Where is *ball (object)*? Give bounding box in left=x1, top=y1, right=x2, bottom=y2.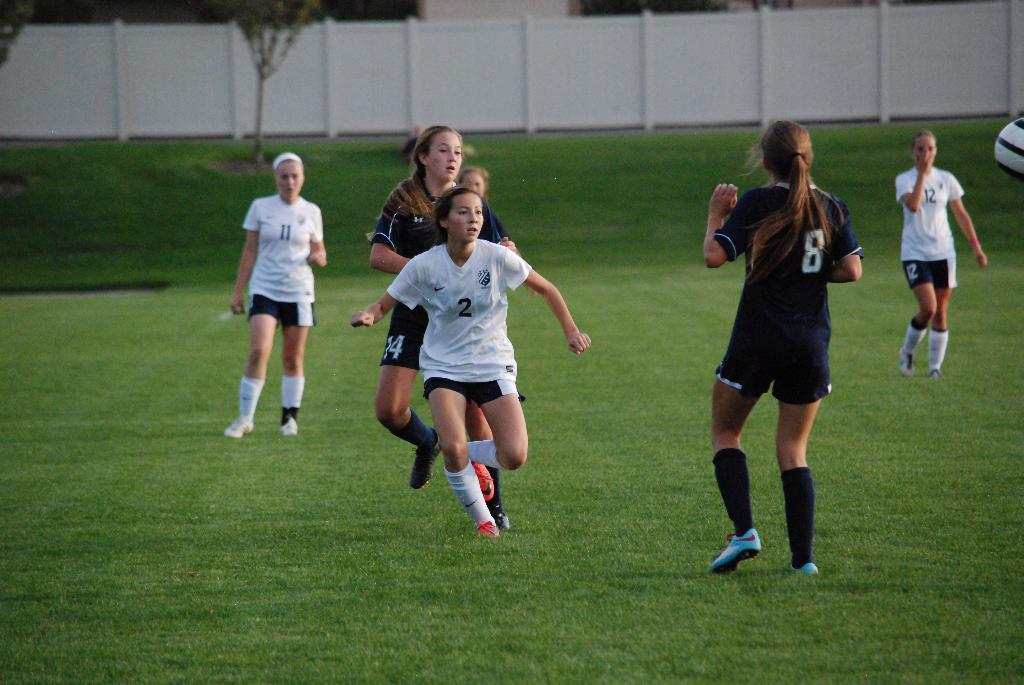
left=995, top=113, right=1023, bottom=181.
